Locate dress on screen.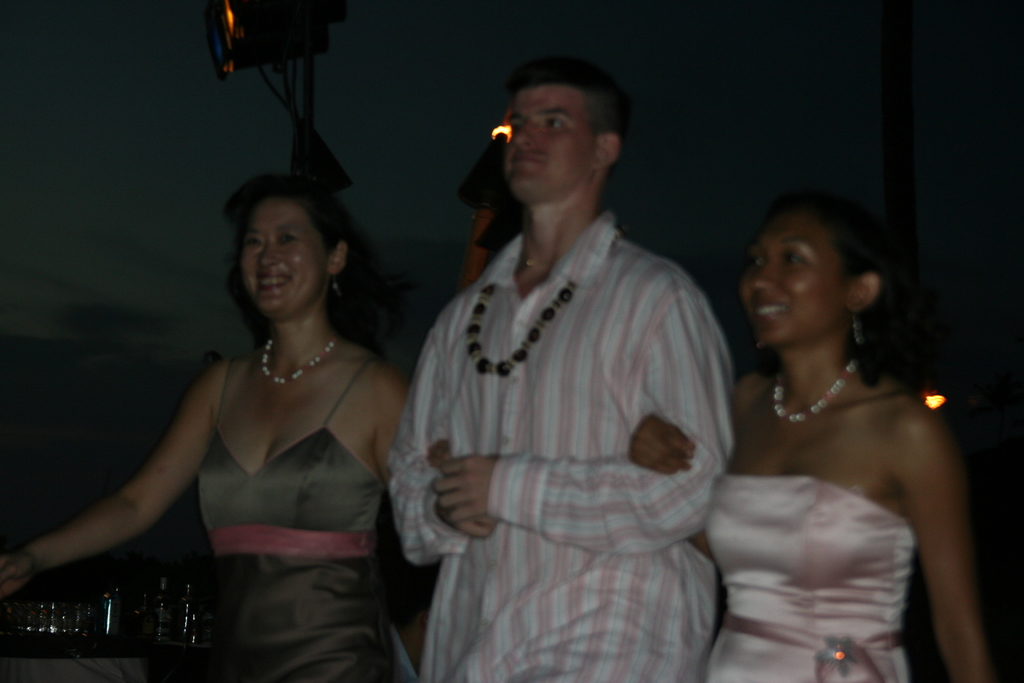
On screen at [198, 352, 401, 682].
